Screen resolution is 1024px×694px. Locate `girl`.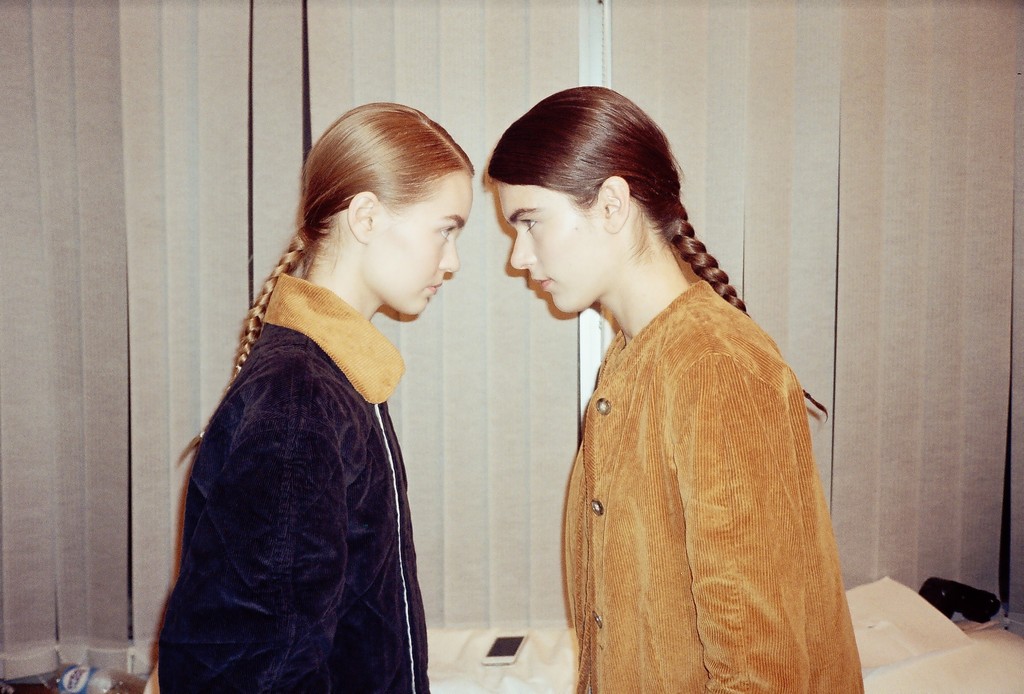
box(483, 82, 862, 693).
